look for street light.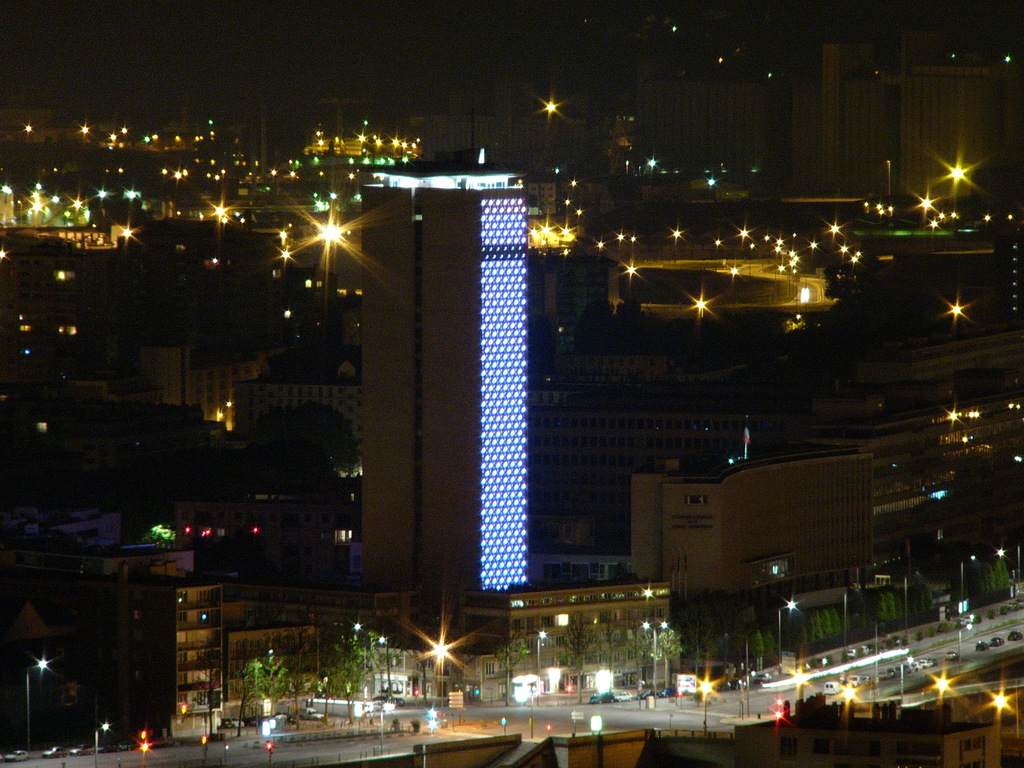
Found: left=773, top=599, right=800, bottom=668.
